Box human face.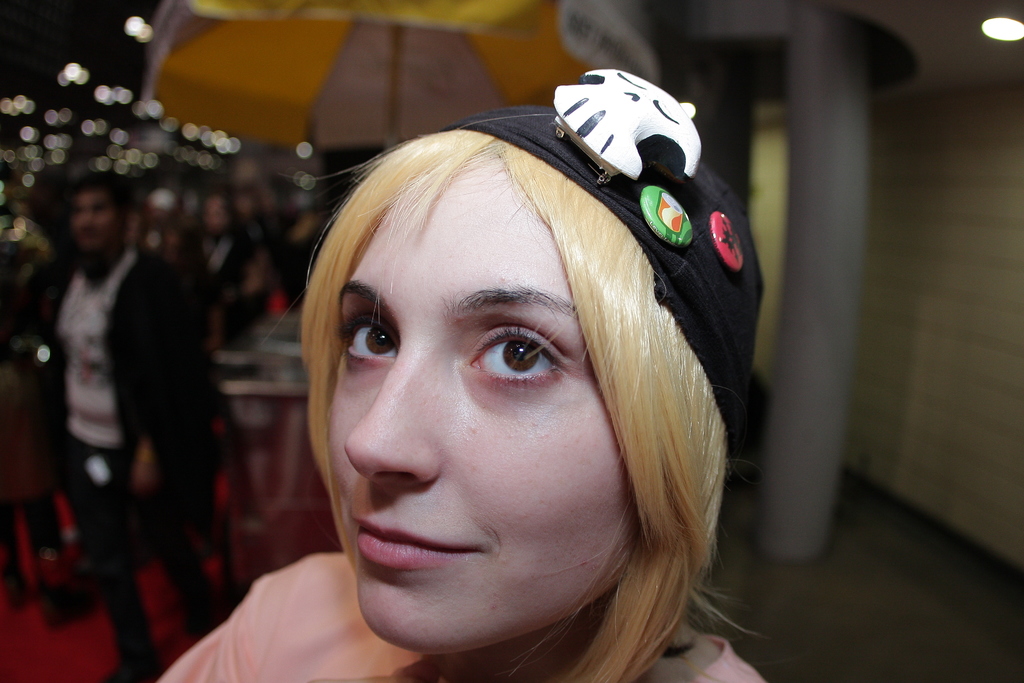
66 179 118 259.
